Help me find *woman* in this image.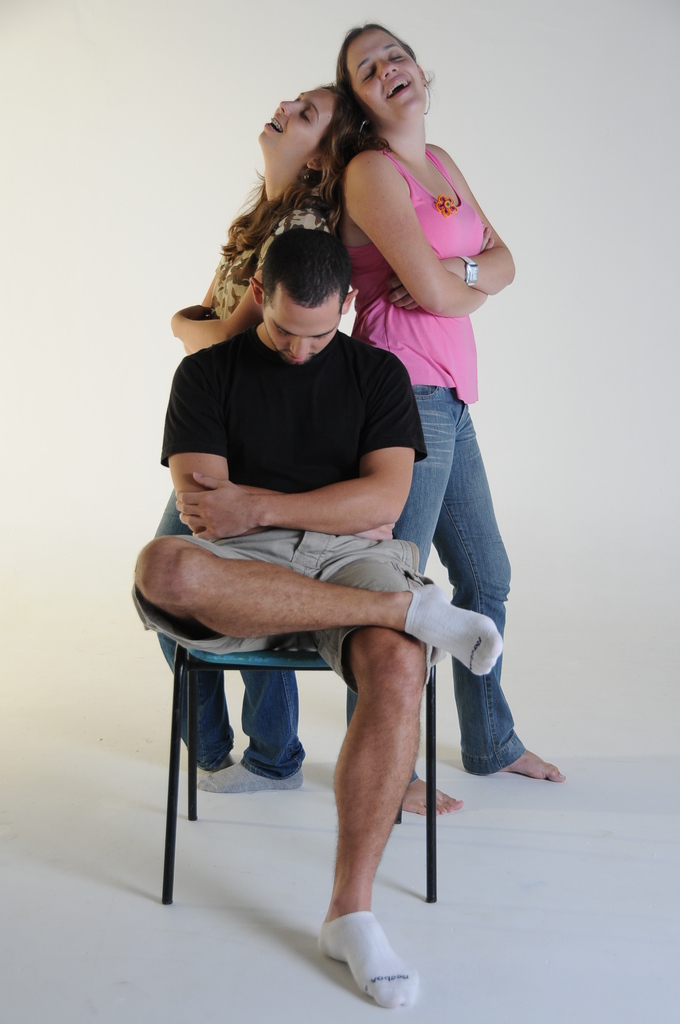
Found it: region(322, 0, 517, 682).
